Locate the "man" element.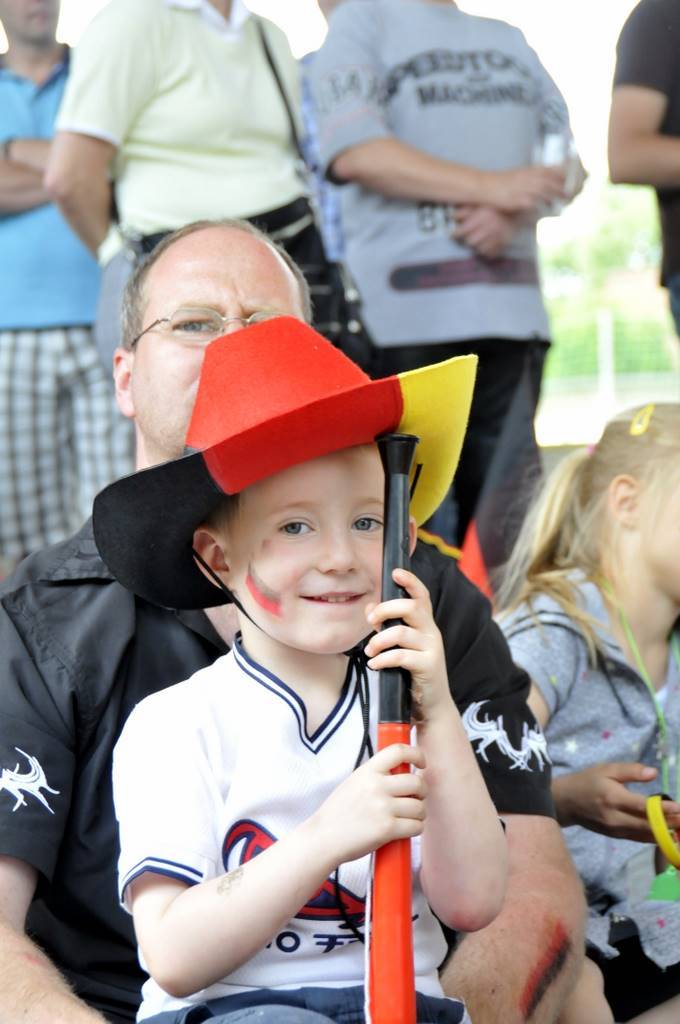
Element bbox: [20,215,600,1023].
